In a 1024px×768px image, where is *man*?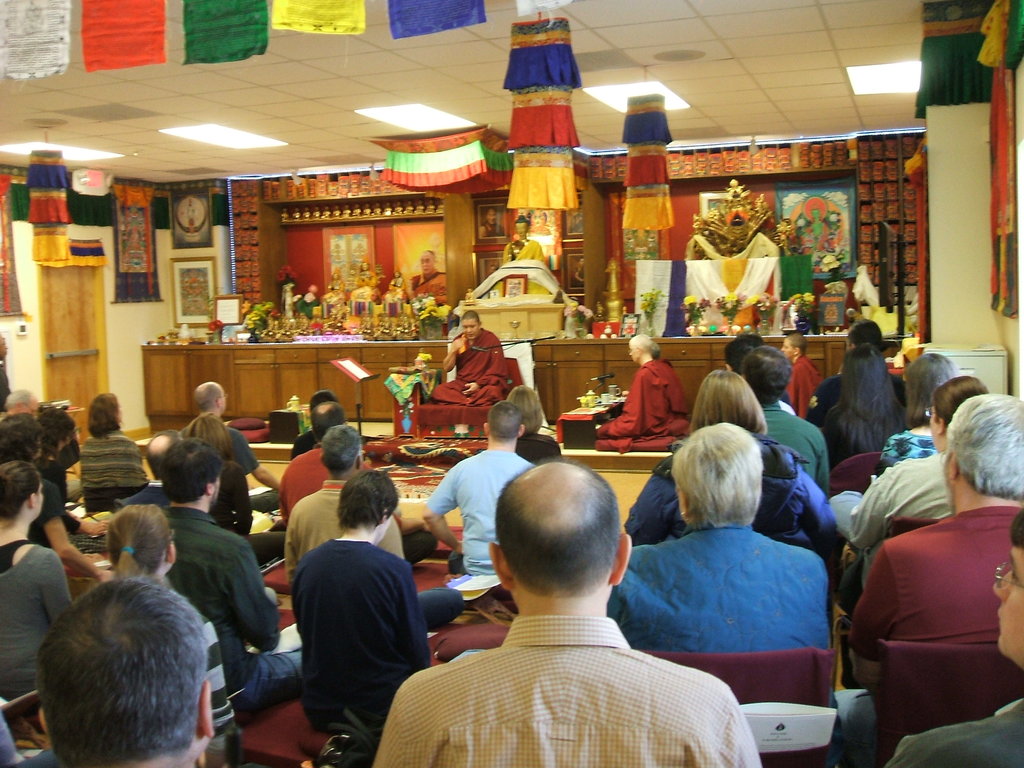
276/401/345/521.
